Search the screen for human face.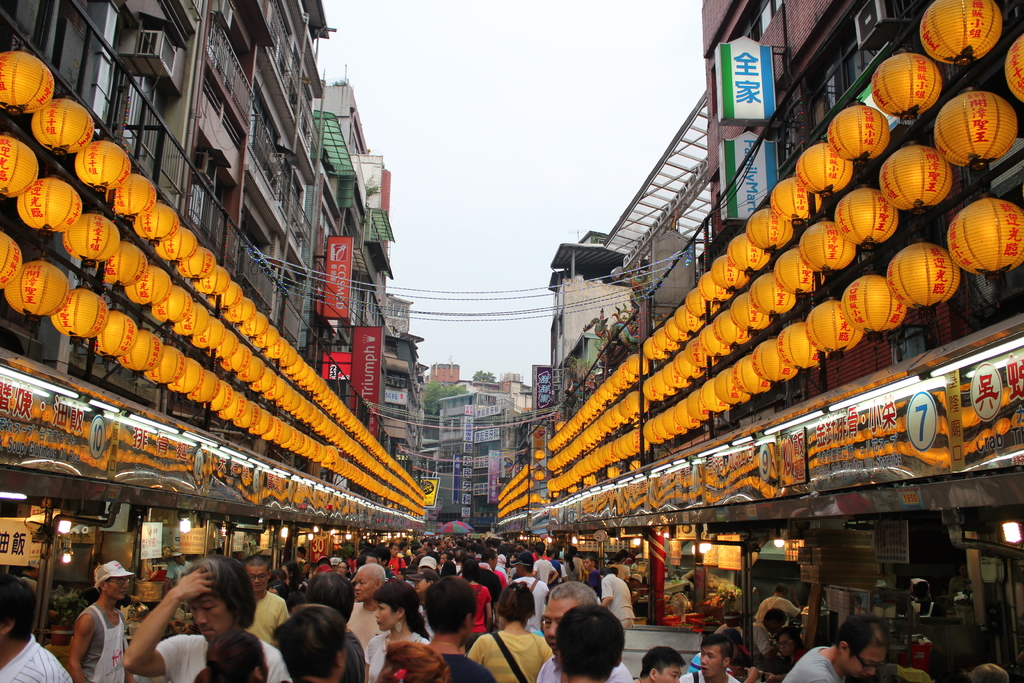
Found at 701:643:724:679.
